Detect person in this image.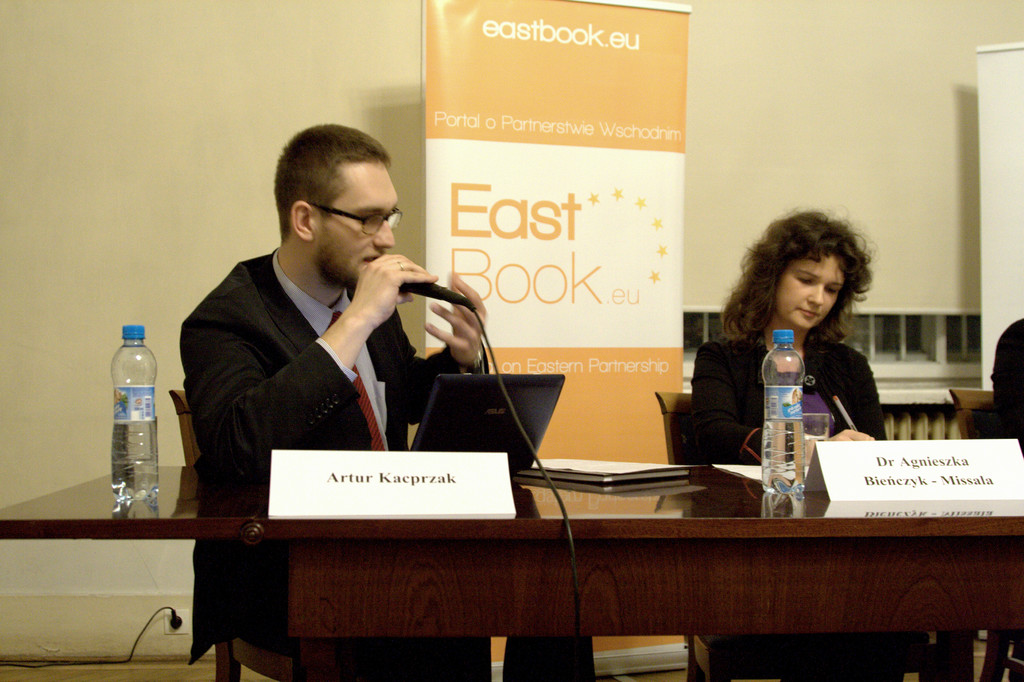
Detection: {"left": 220, "top": 151, "right": 673, "bottom": 624}.
